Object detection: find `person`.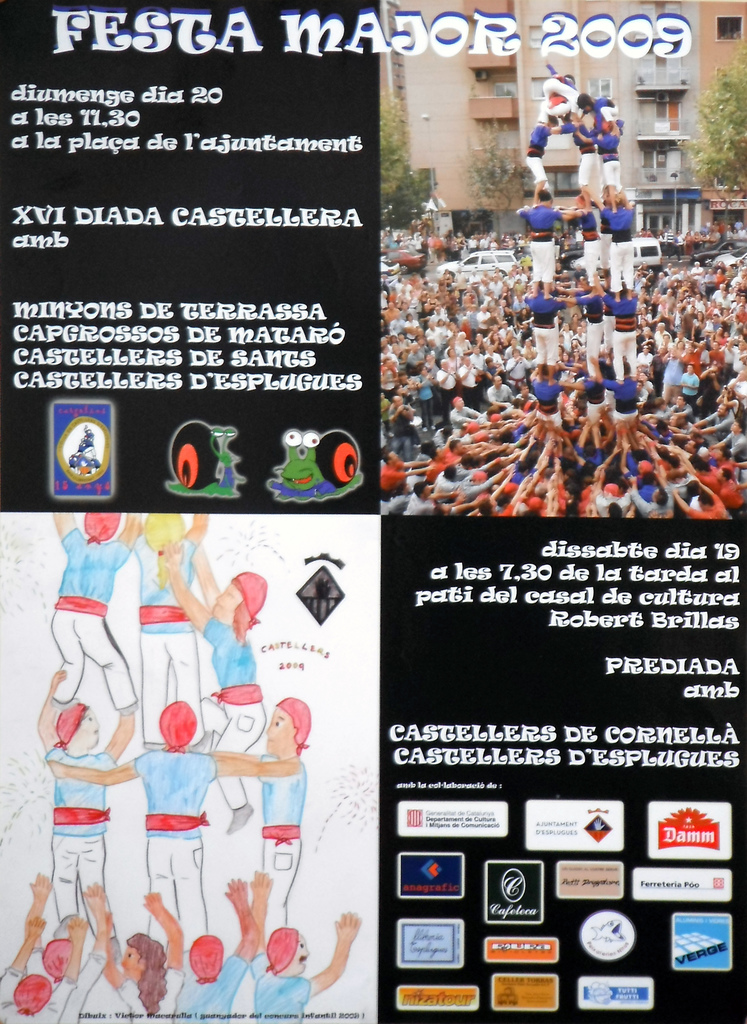
(158, 546, 270, 833).
